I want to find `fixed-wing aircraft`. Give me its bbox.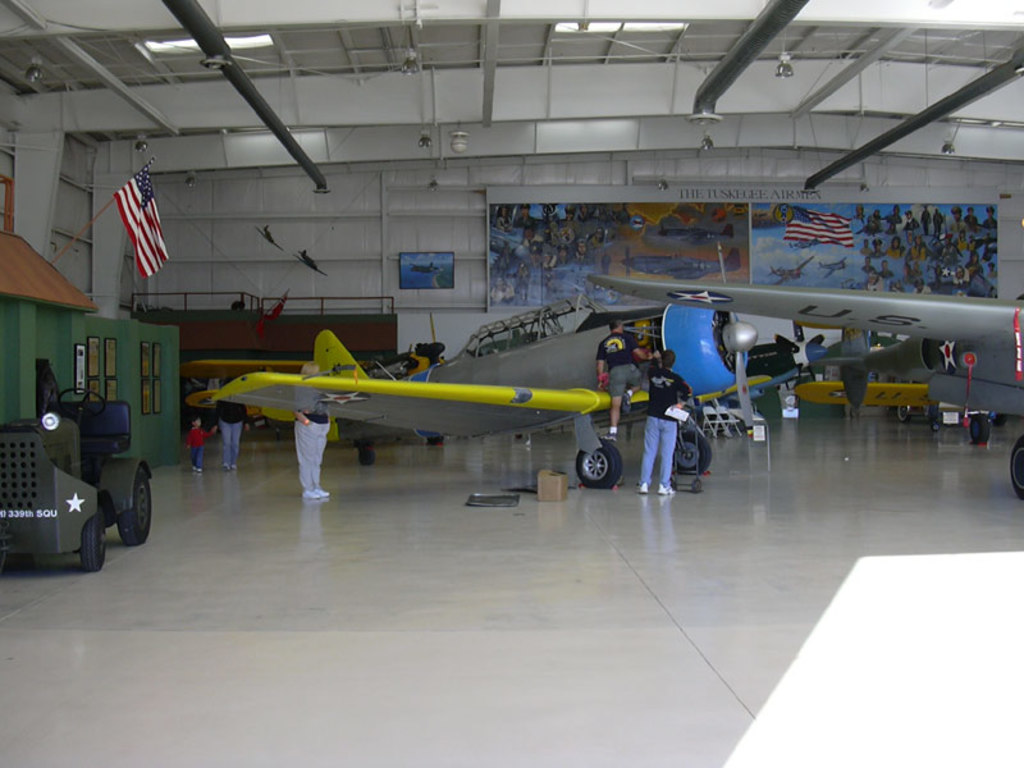
[x1=216, y1=289, x2=805, y2=490].
